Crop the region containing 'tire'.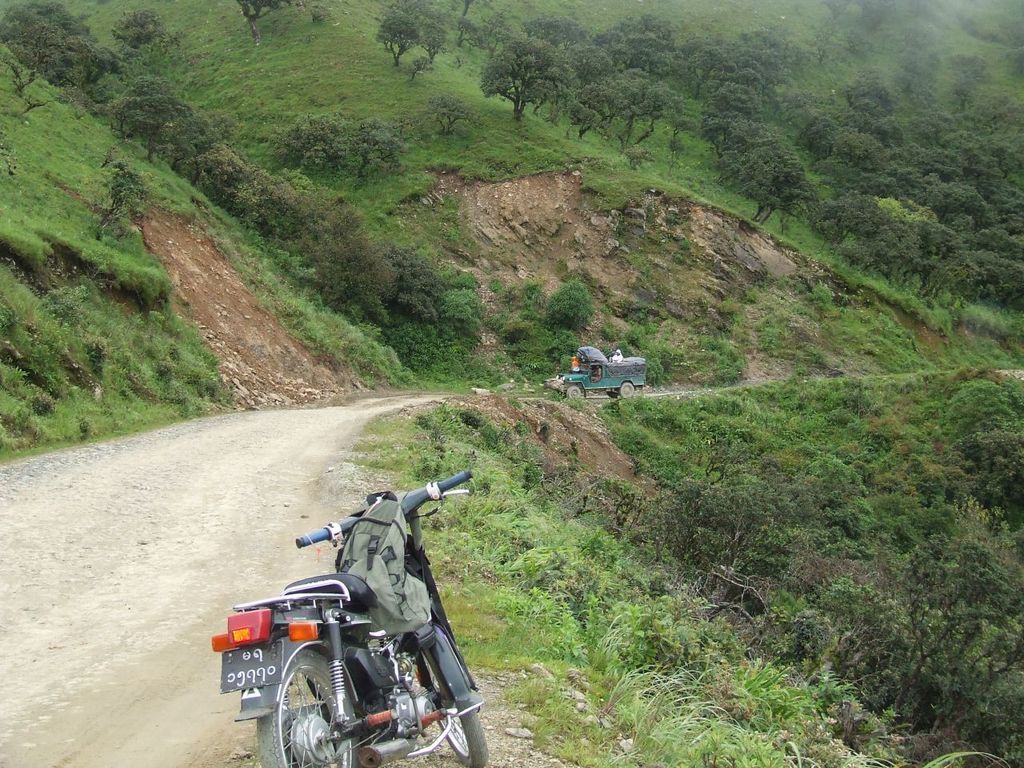
Crop region: left=565, top=383, right=582, bottom=406.
